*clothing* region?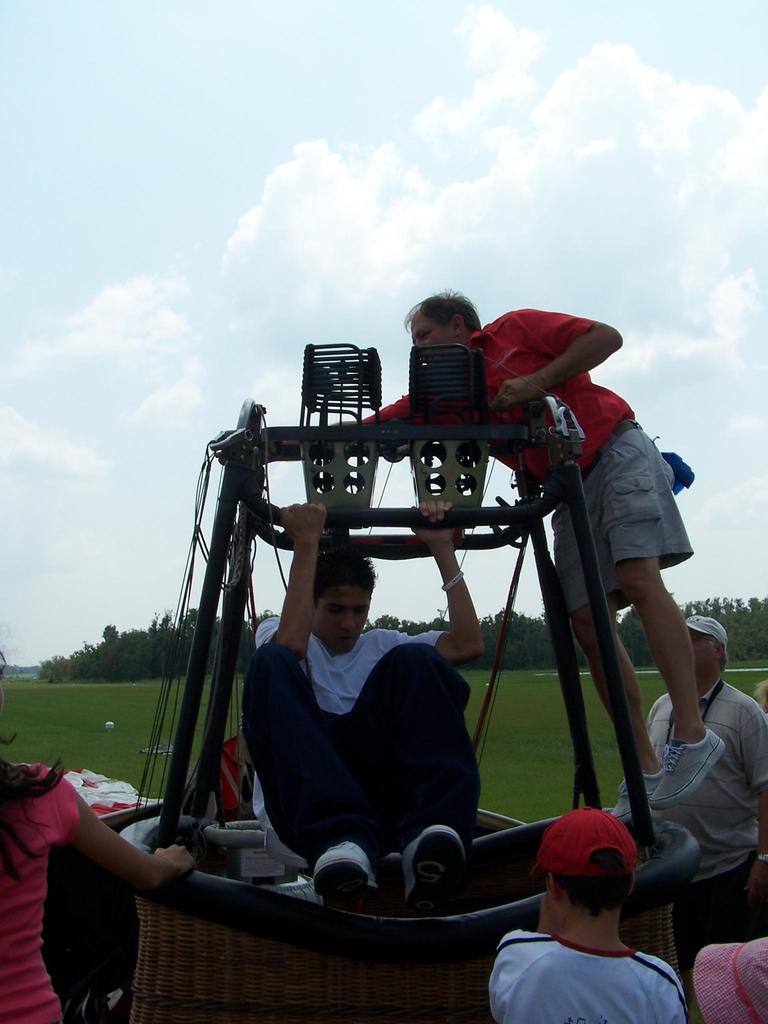
[625,671,767,932]
